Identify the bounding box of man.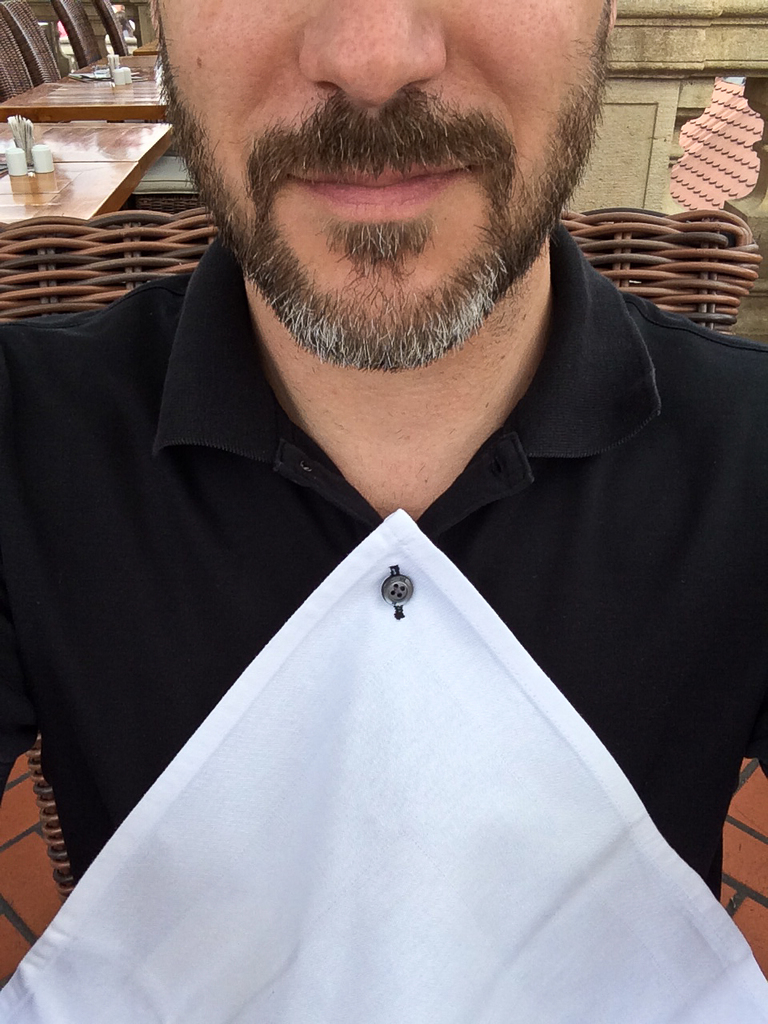
[left=0, top=0, right=767, bottom=1023].
